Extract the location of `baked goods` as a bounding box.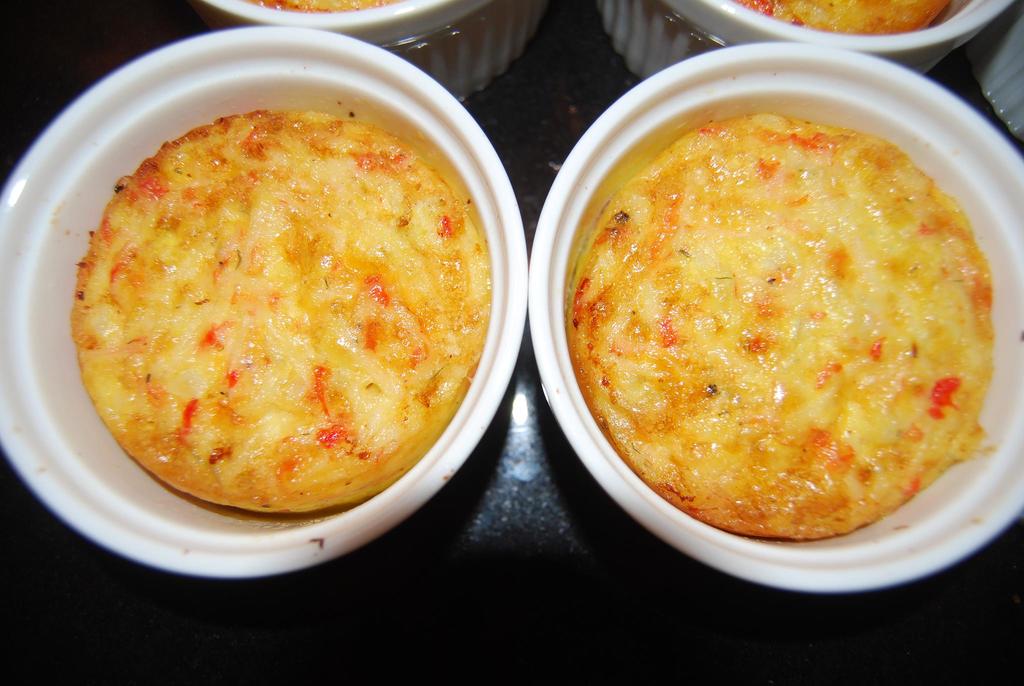
{"left": 732, "top": 1, "right": 960, "bottom": 35}.
